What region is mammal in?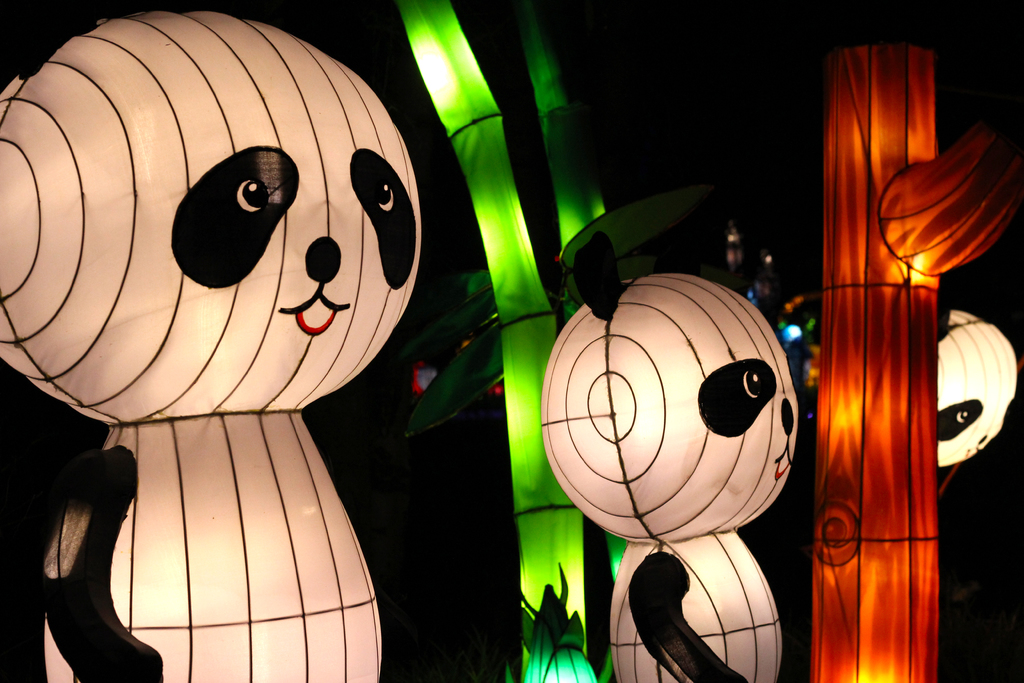
(10,51,472,682).
